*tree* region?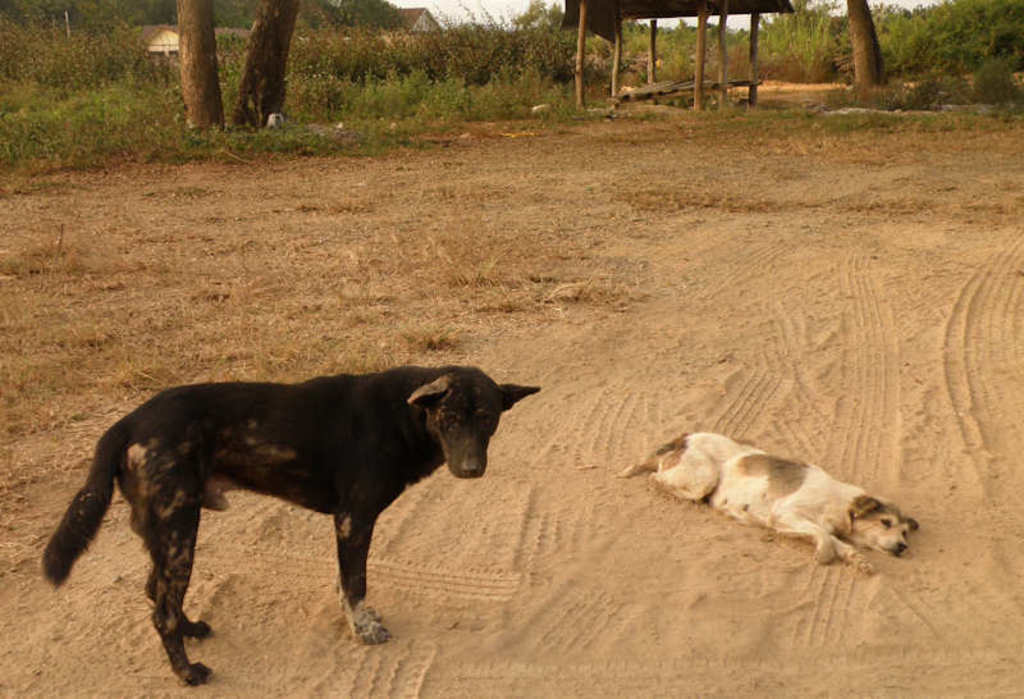
l=227, t=0, r=306, b=136
